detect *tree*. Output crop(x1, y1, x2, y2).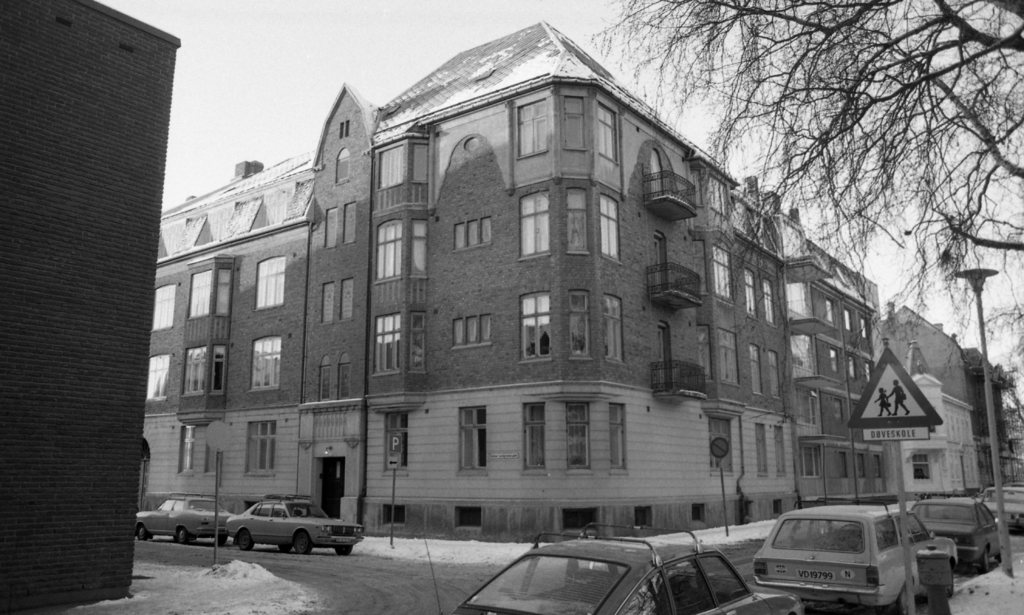
crop(591, 3, 1023, 332).
